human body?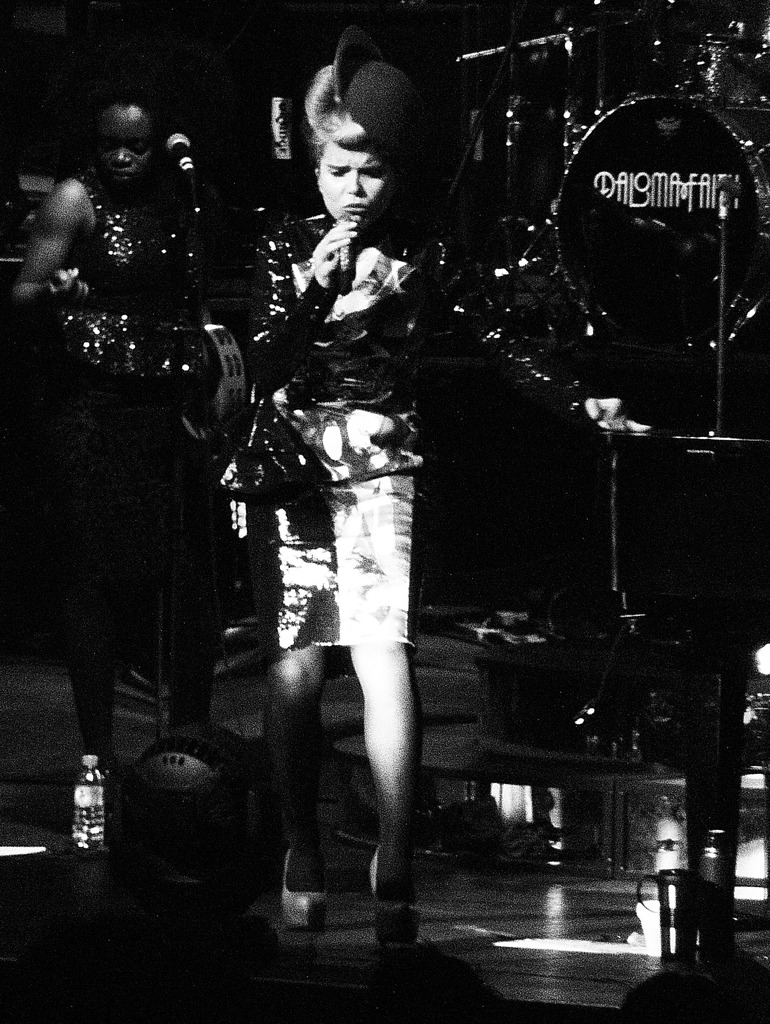
0, 90, 220, 774
